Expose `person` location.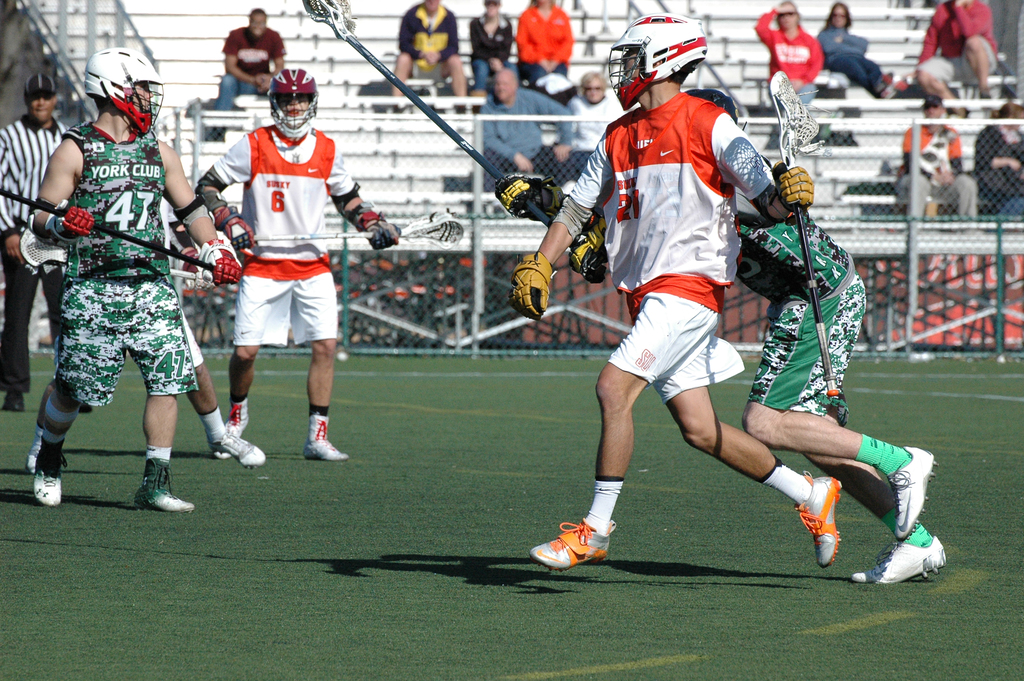
Exposed at {"left": 481, "top": 67, "right": 608, "bottom": 239}.
